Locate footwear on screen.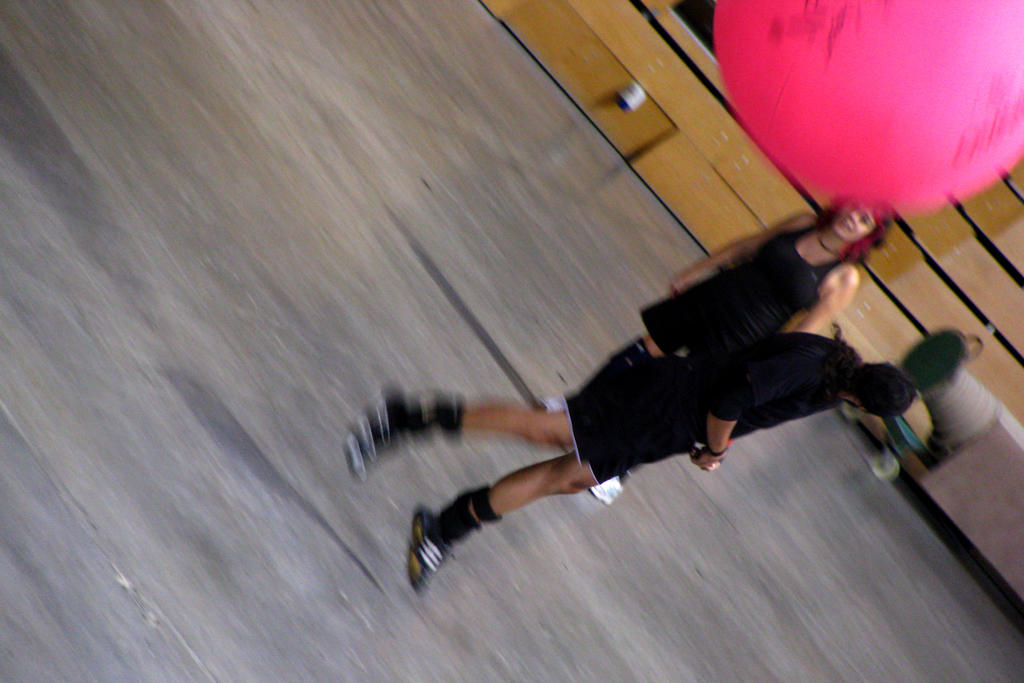
On screen at [left=587, top=473, right=625, bottom=506].
